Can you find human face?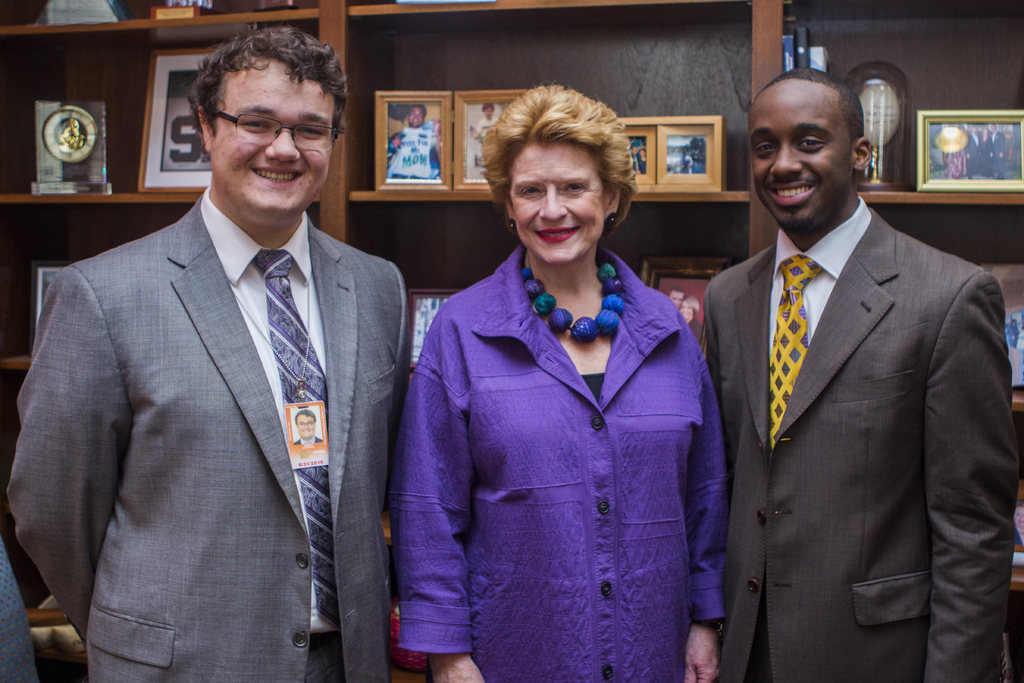
Yes, bounding box: bbox=(748, 97, 855, 231).
